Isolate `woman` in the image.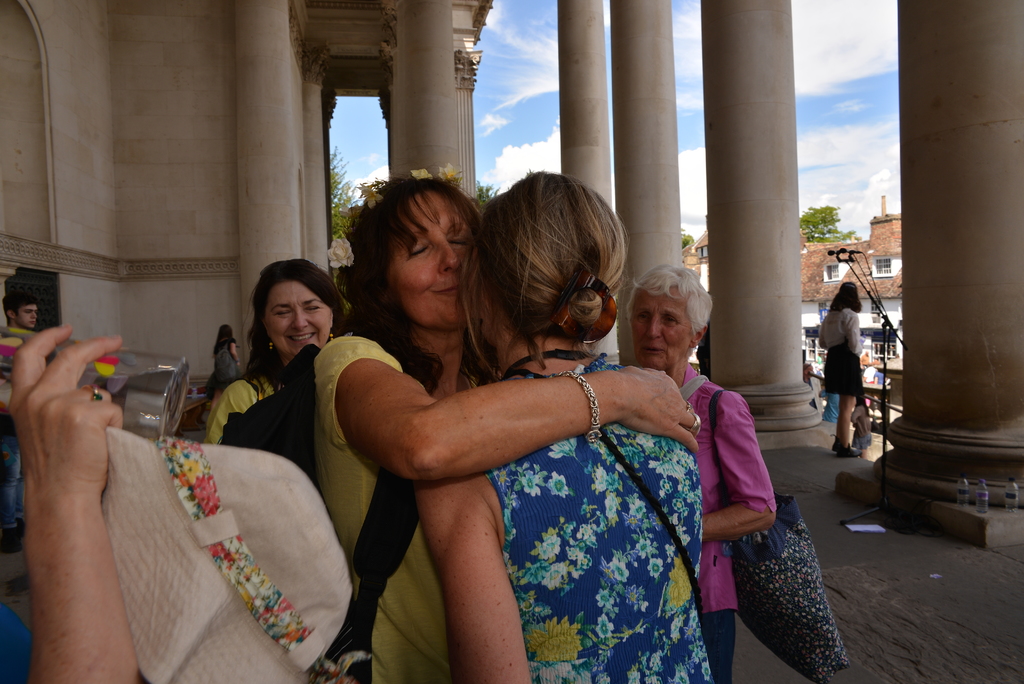
Isolated region: pyautogui.locateOnScreen(204, 256, 349, 444).
